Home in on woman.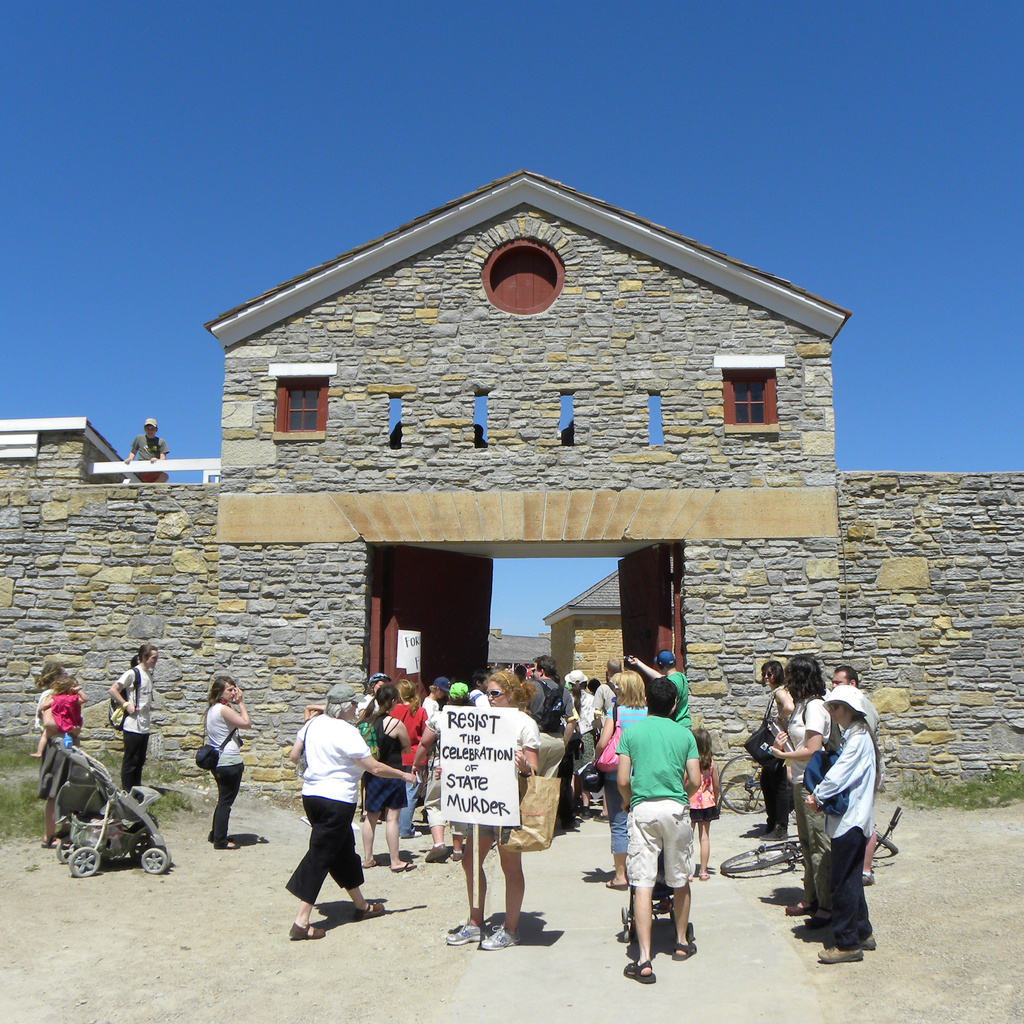
Homed in at crop(753, 653, 800, 849).
